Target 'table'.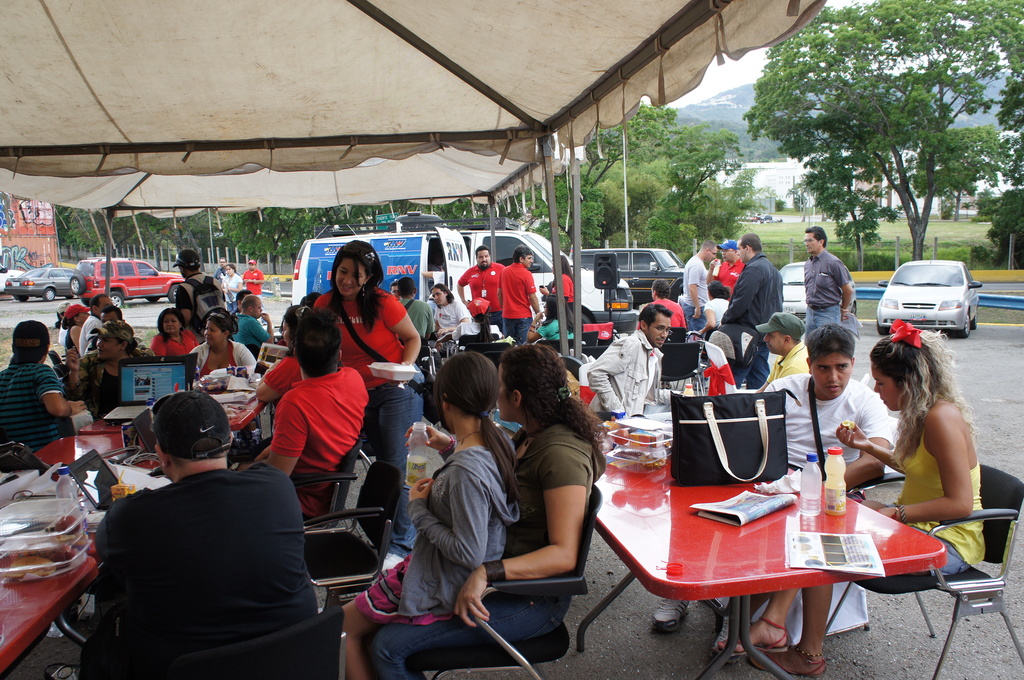
Target region: (left=88, top=362, right=263, bottom=439).
